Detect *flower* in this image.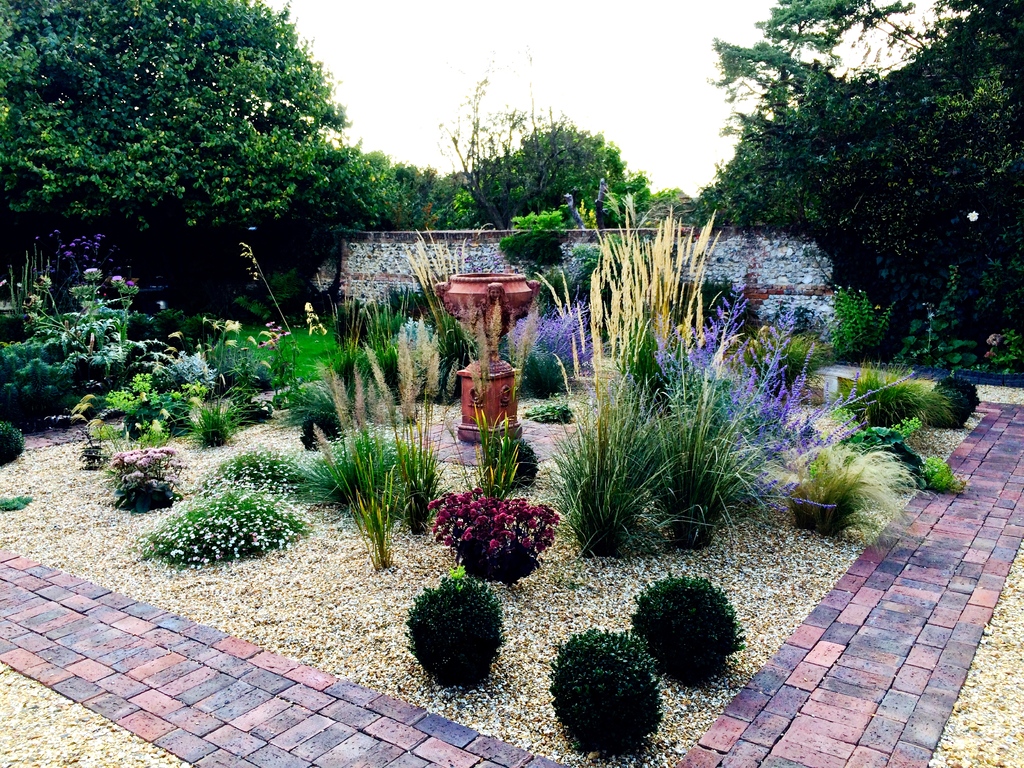
Detection: x1=34 y1=232 x2=52 y2=239.
